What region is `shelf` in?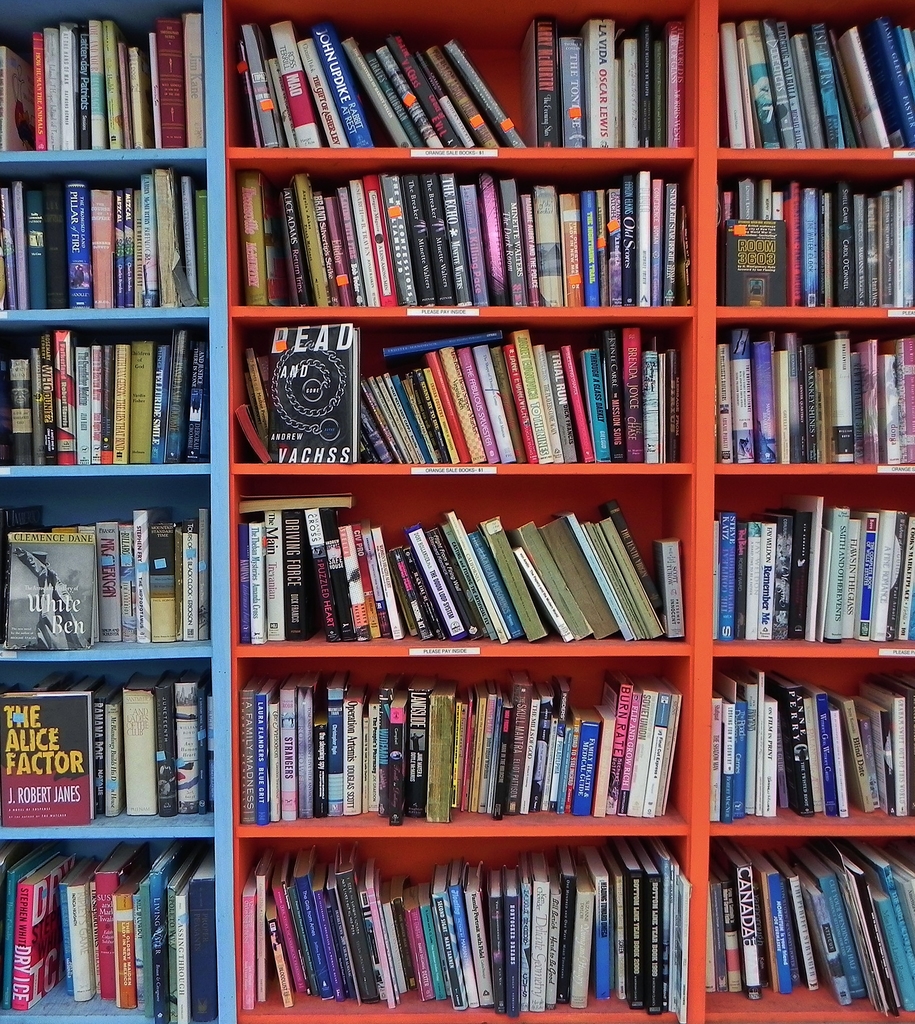
pyautogui.locateOnScreen(3, 0, 249, 902).
